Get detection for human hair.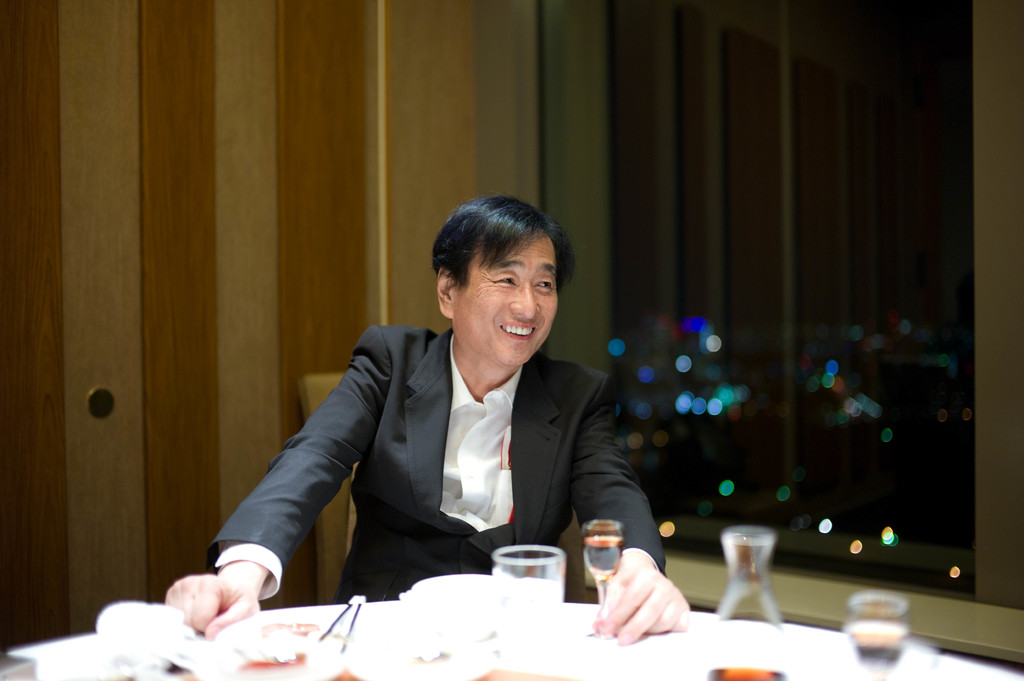
Detection: bbox=(424, 193, 582, 296).
